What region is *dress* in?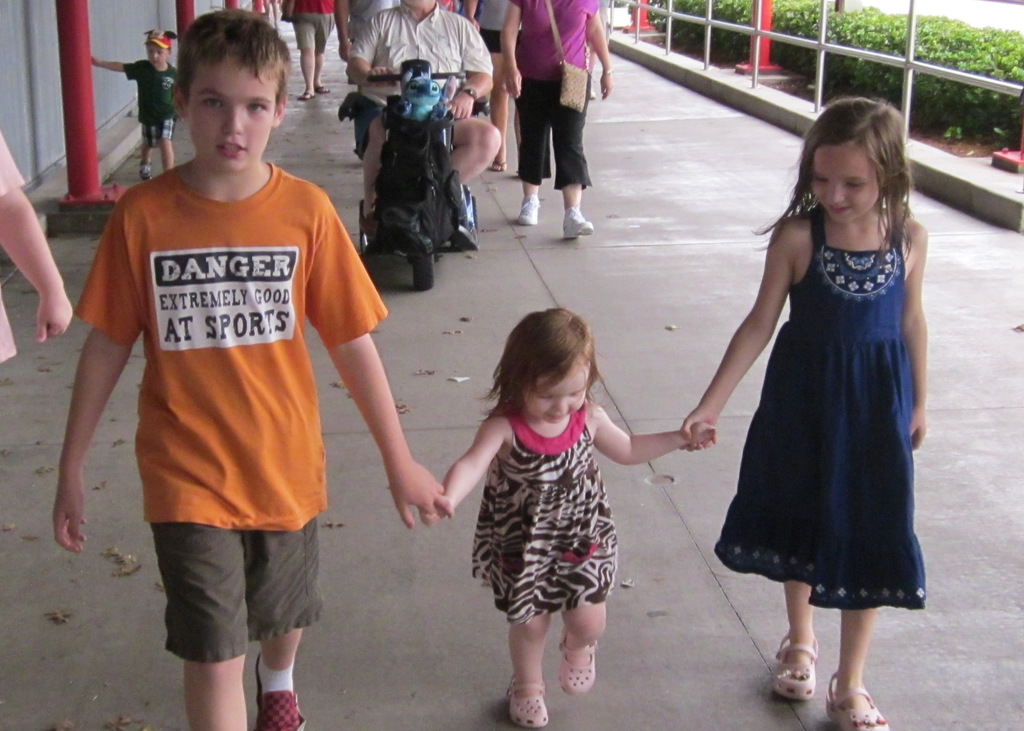
l=710, t=208, r=926, b=612.
